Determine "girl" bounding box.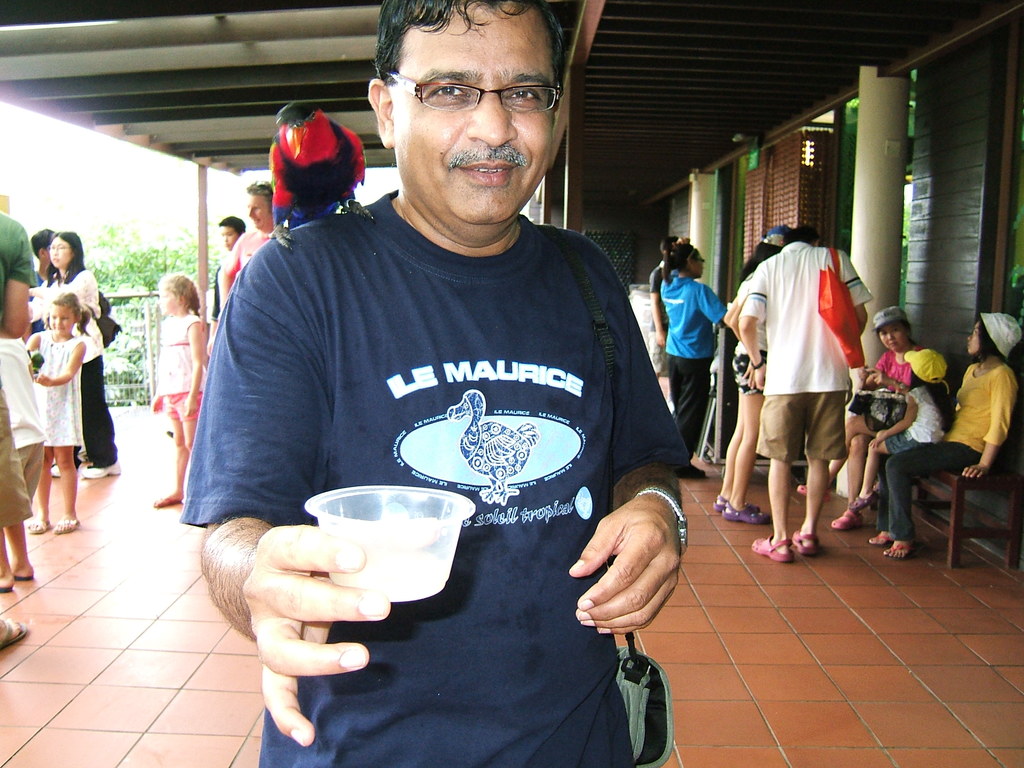
Determined: locate(849, 347, 952, 500).
